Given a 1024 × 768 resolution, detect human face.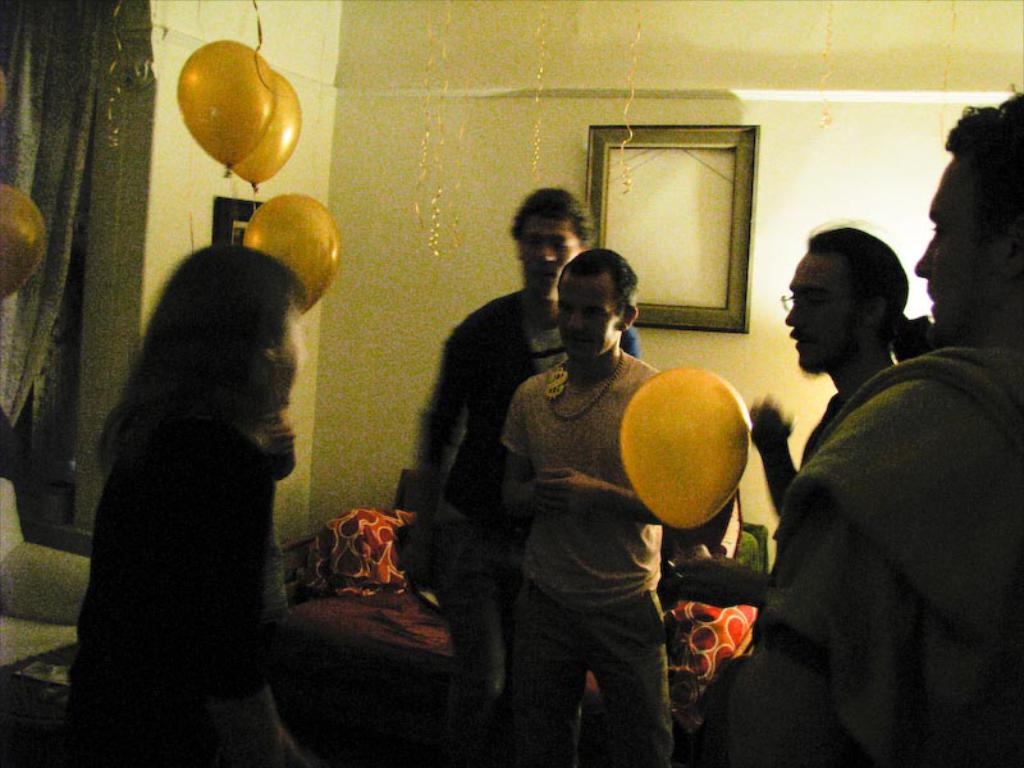
box=[271, 303, 307, 413].
